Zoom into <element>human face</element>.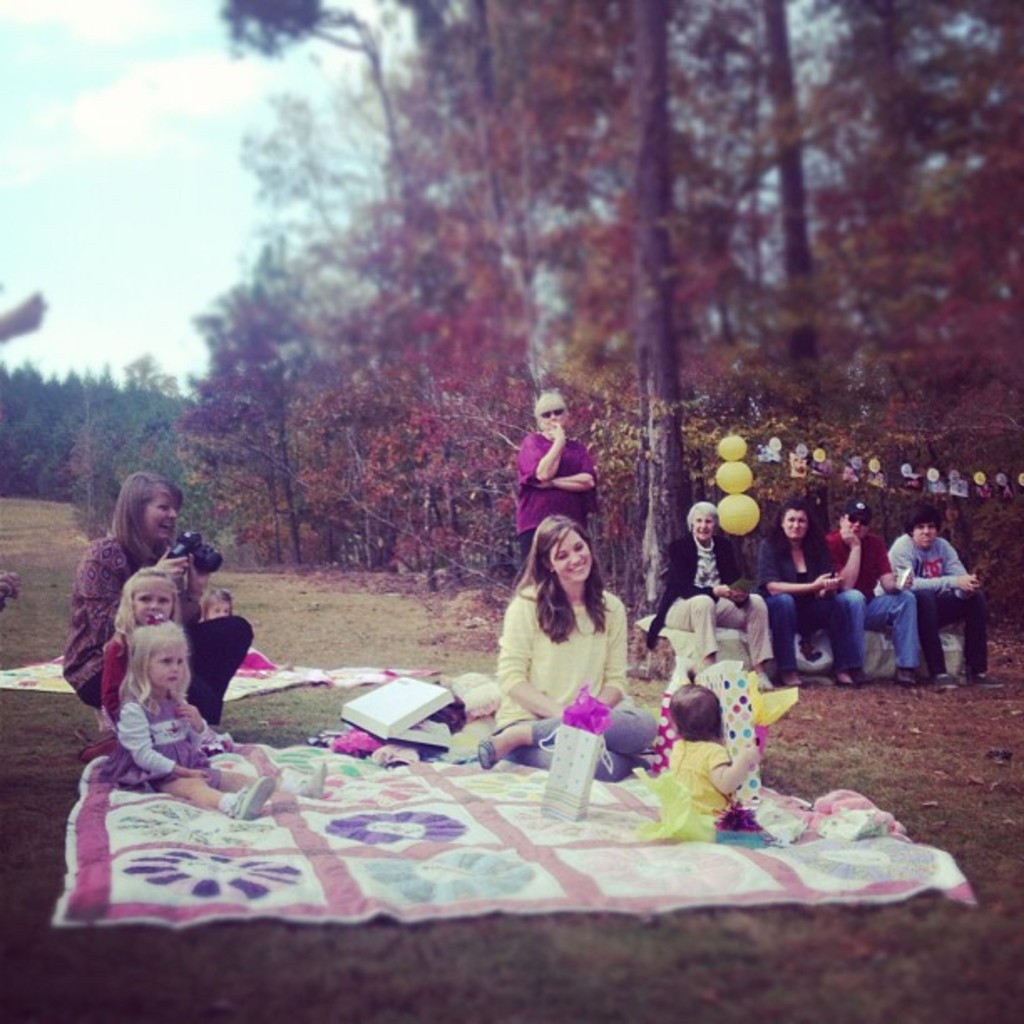
Zoom target: 547 525 594 582.
